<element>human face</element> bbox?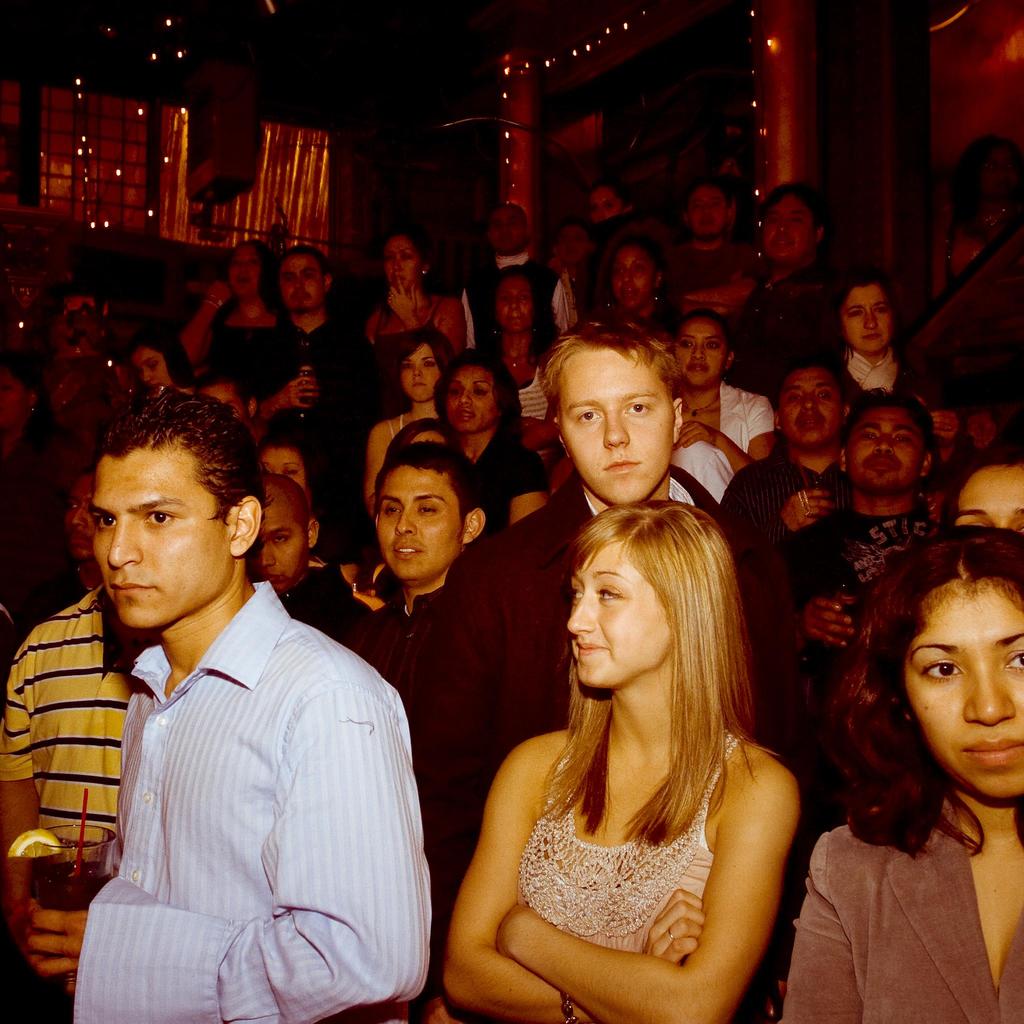
region(493, 276, 527, 333)
